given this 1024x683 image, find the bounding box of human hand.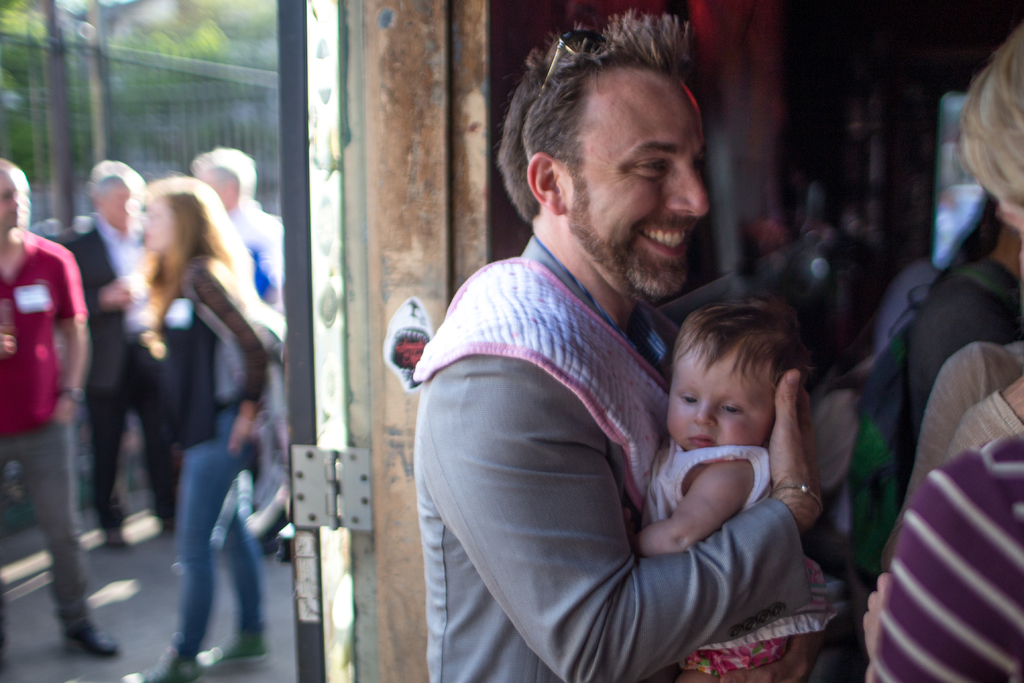
box(1002, 377, 1023, 427).
